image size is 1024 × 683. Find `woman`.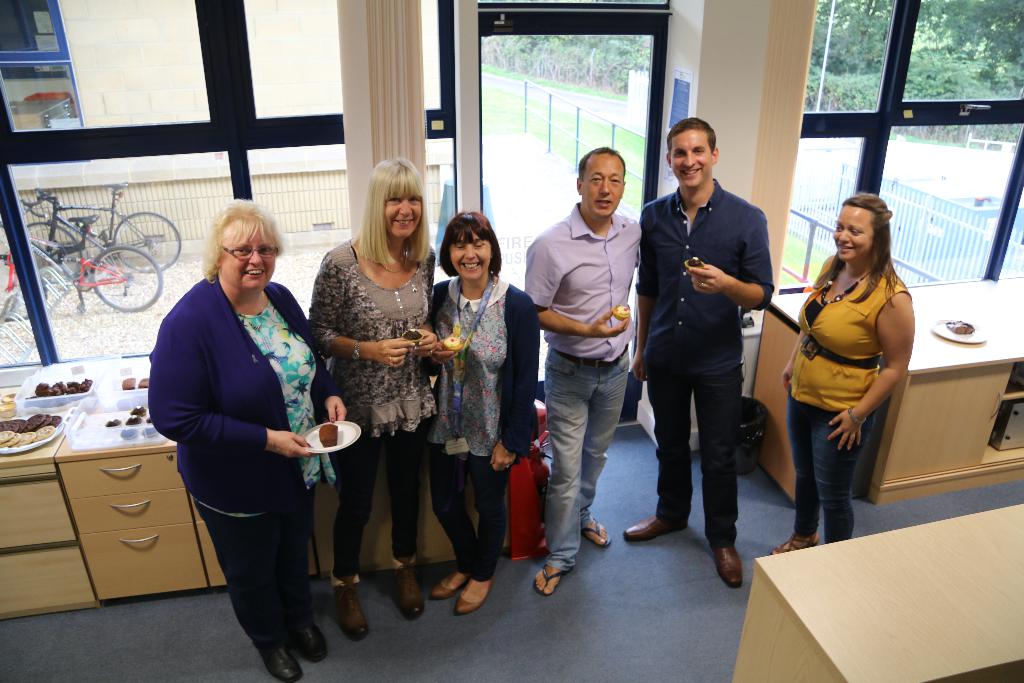
detection(310, 152, 440, 645).
